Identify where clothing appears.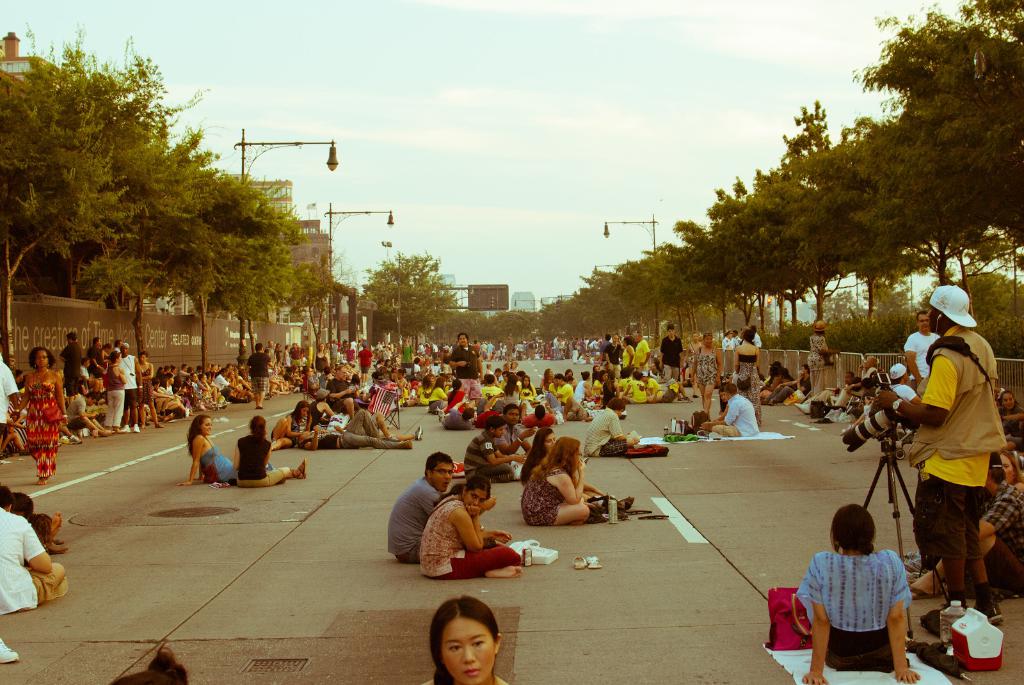
Appears at 24/366/63/469.
